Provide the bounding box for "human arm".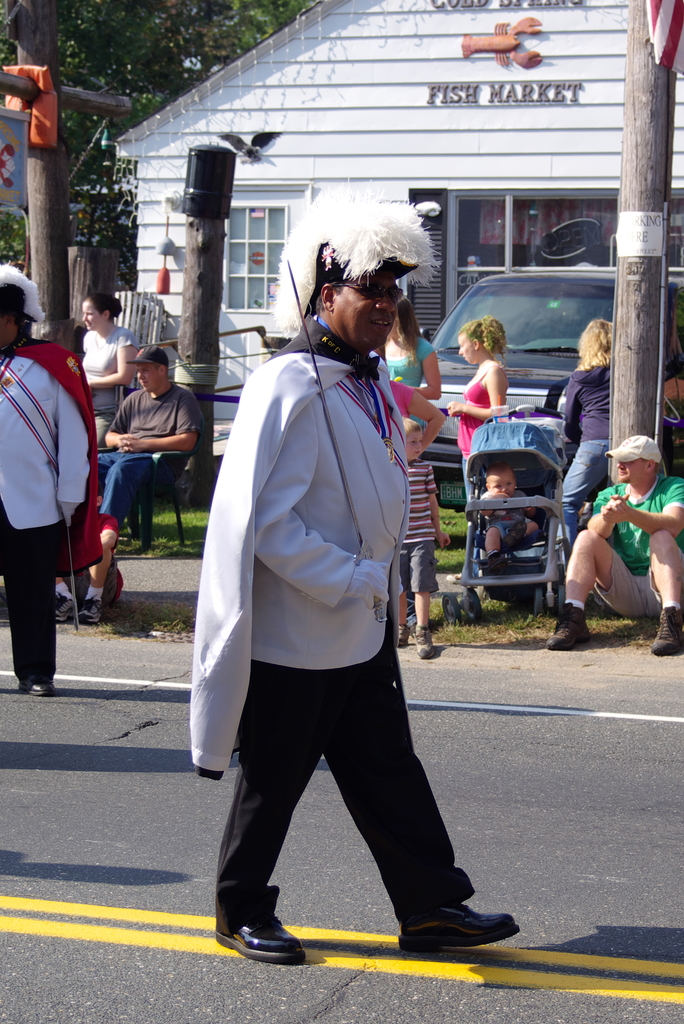
[398, 376, 447, 463].
